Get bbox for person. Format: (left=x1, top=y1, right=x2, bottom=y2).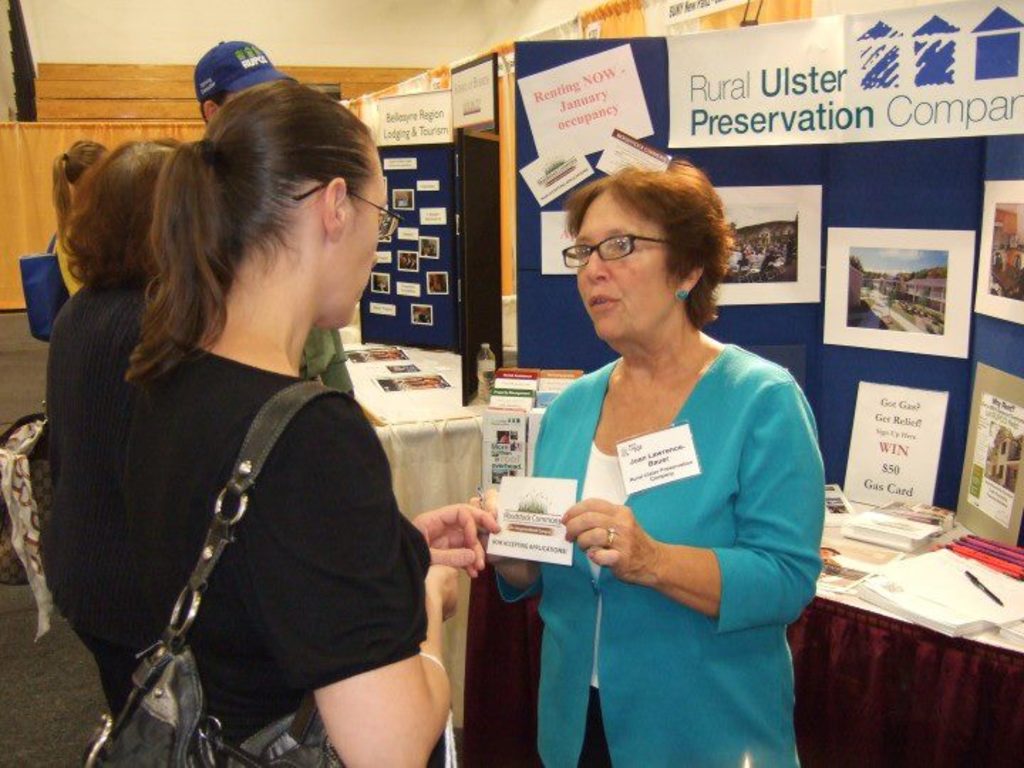
(left=191, top=33, right=357, bottom=402).
